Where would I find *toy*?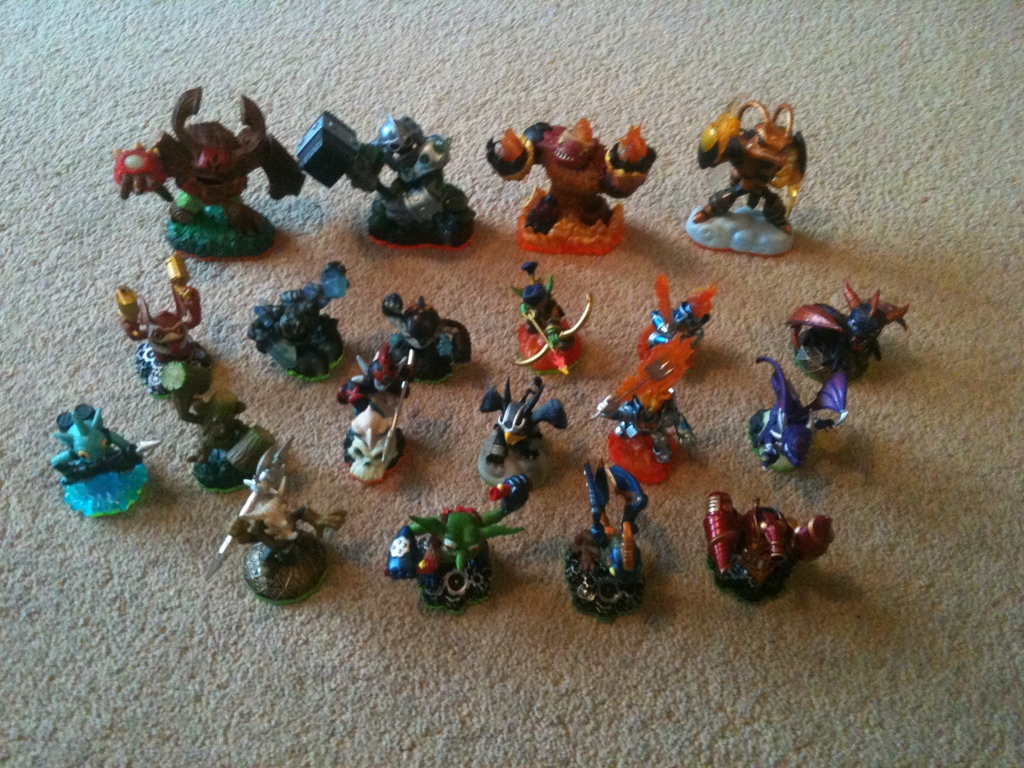
At 112:82:303:260.
